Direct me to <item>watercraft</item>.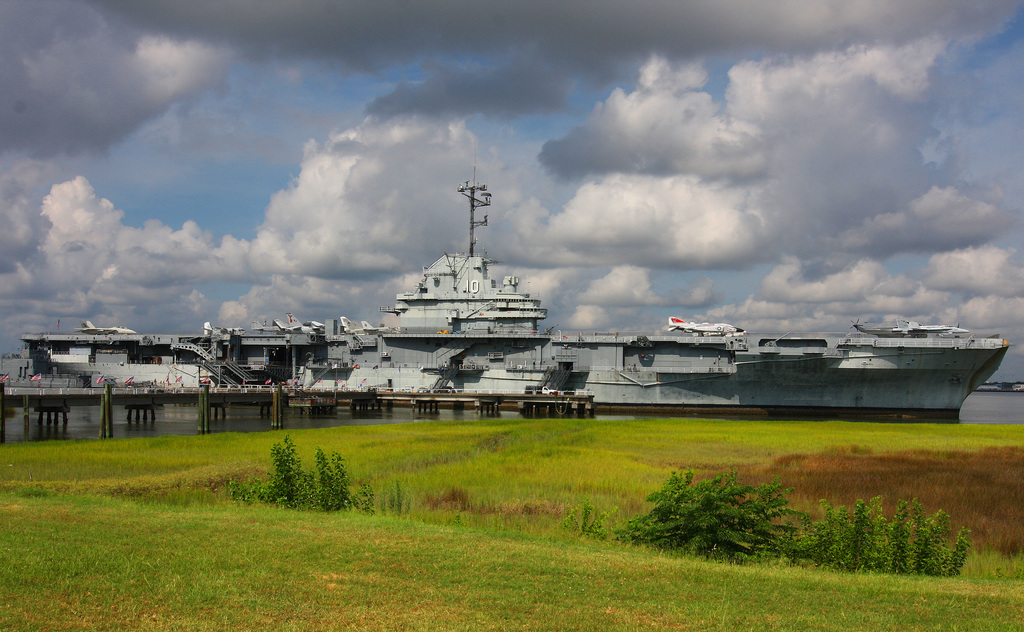
Direction: {"x1": 19, "y1": 325, "x2": 360, "y2": 390}.
